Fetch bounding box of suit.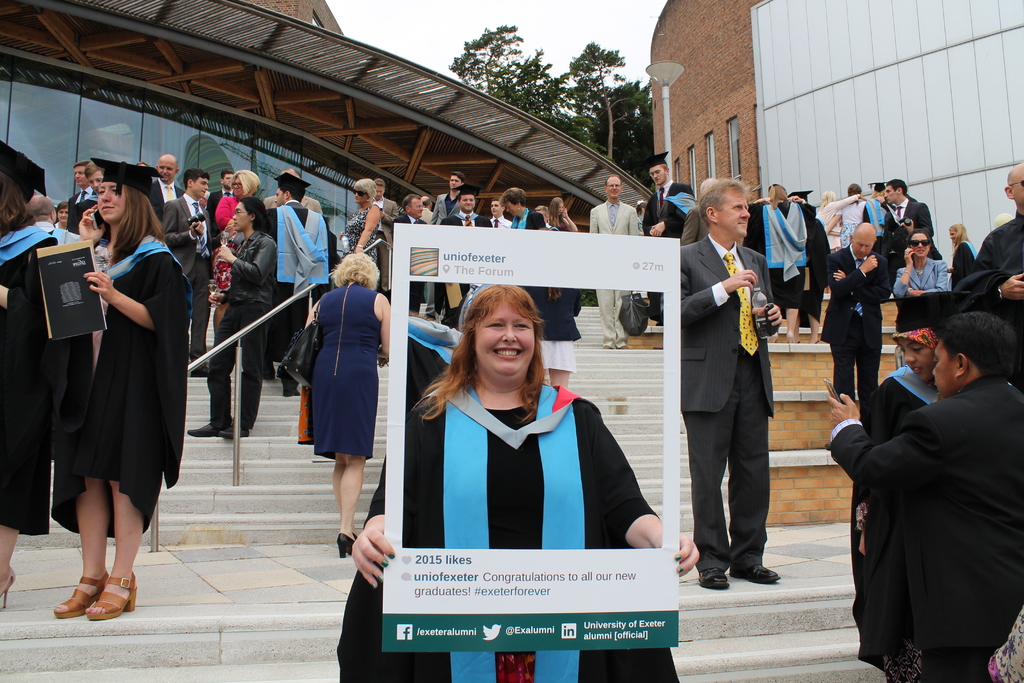
Bbox: rect(424, 192, 461, 309).
